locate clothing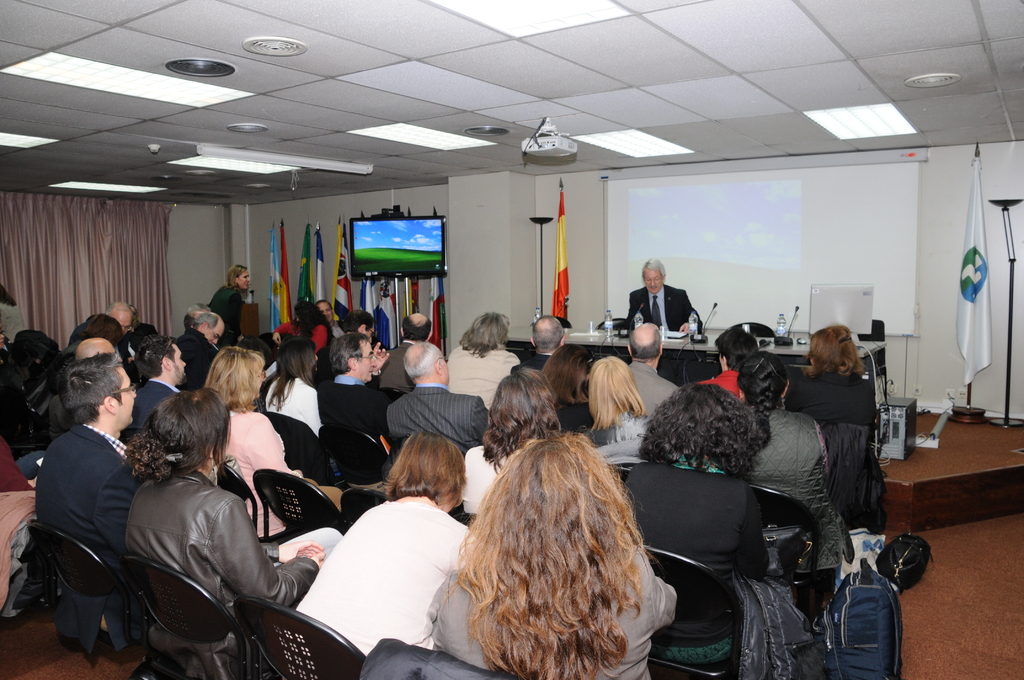
[297,501,484,661]
